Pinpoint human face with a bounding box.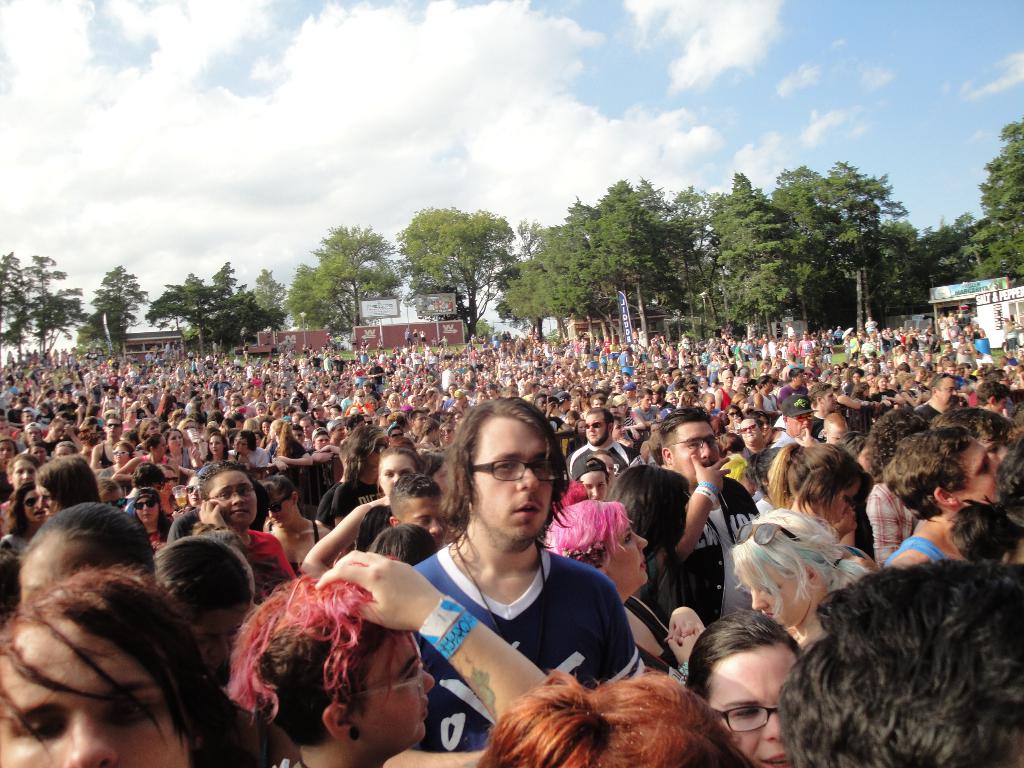
{"left": 707, "top": 396, "right": 712, "bottom": 406}.
